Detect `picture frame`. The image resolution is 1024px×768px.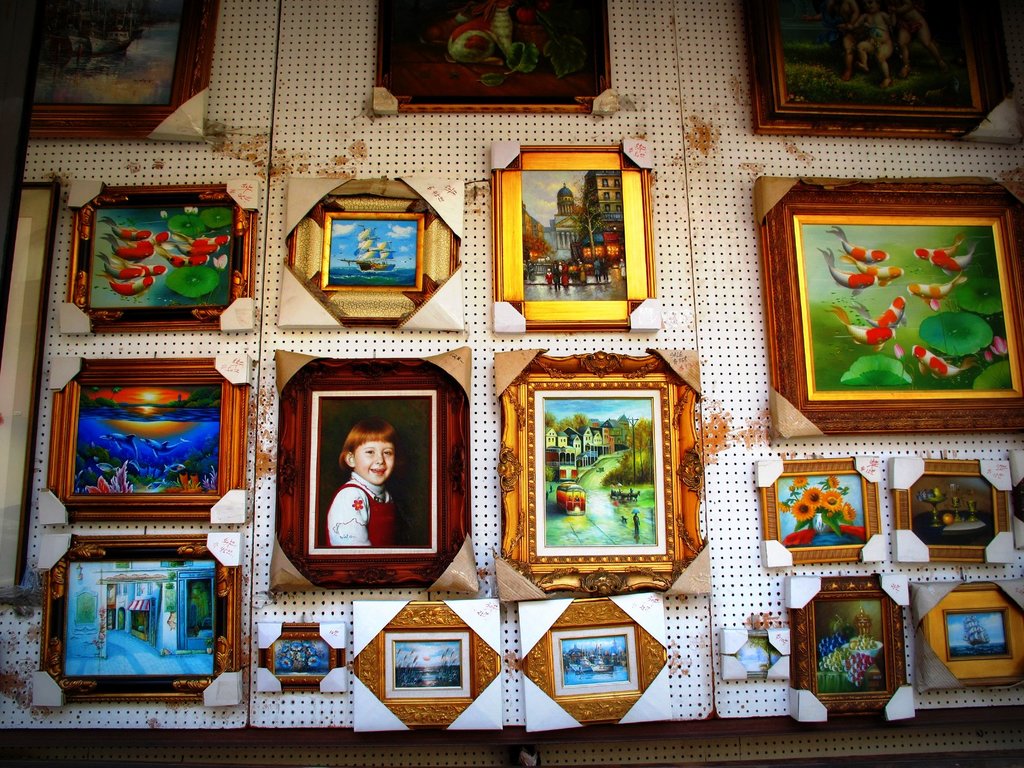
box(257, 622, 346, 693).
